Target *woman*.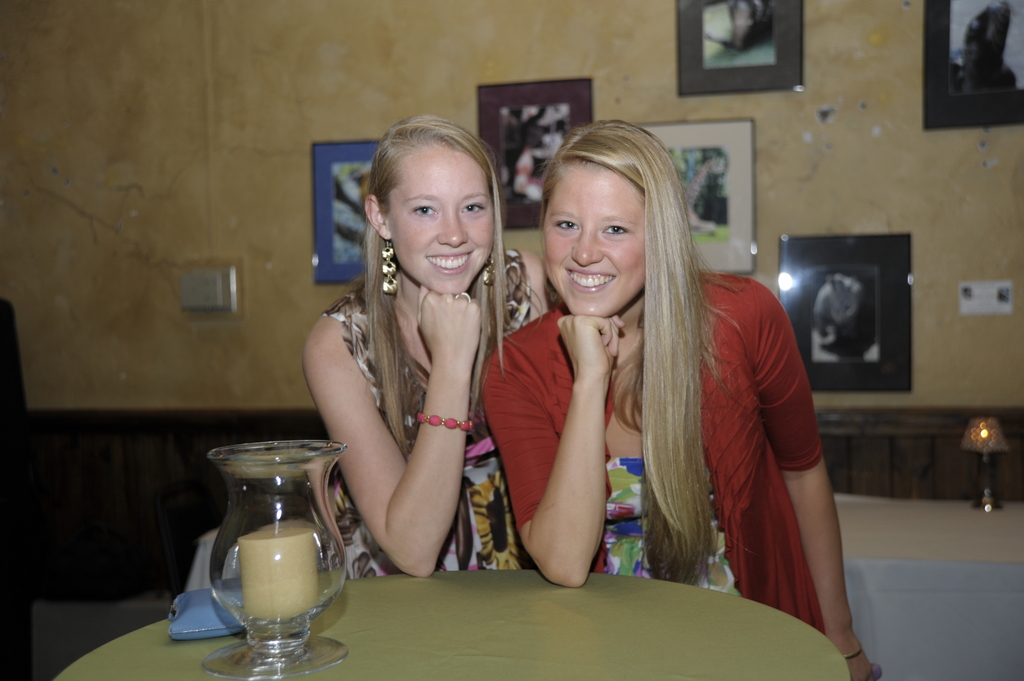
Target region: (490, 150, 826, 646).
